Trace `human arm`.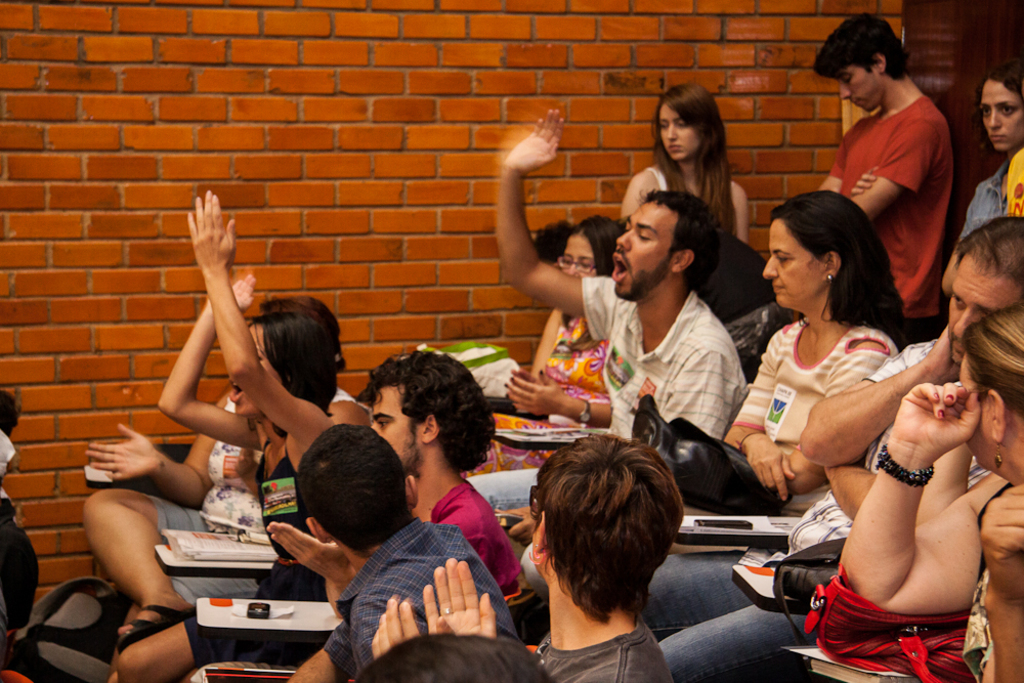
Traced to [730,180,753,249].
